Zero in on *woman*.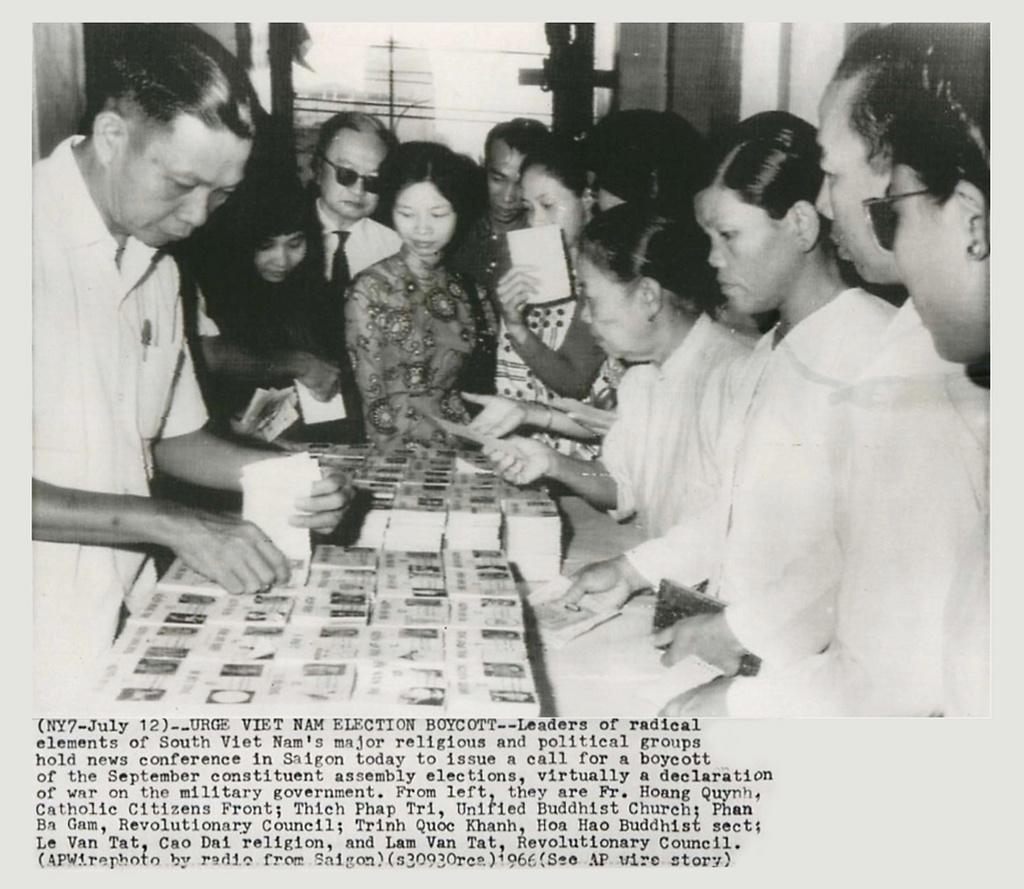
Zeroed in: box(318, 128, 521, 495).
